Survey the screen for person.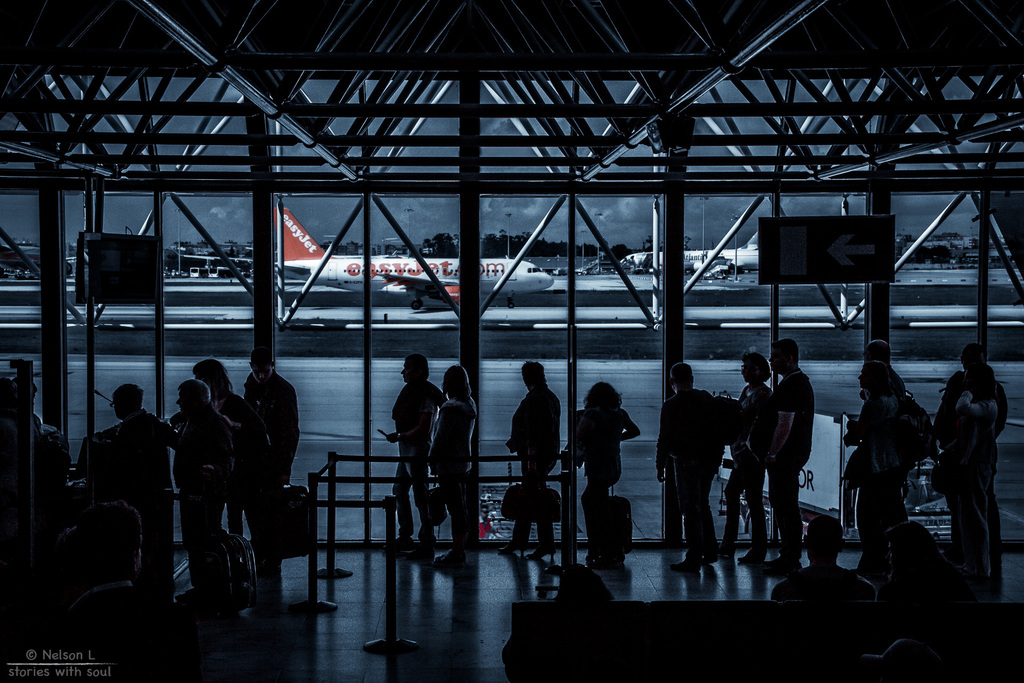
Survey found: (x1=569, y1=390, x2=640, y2=562).
